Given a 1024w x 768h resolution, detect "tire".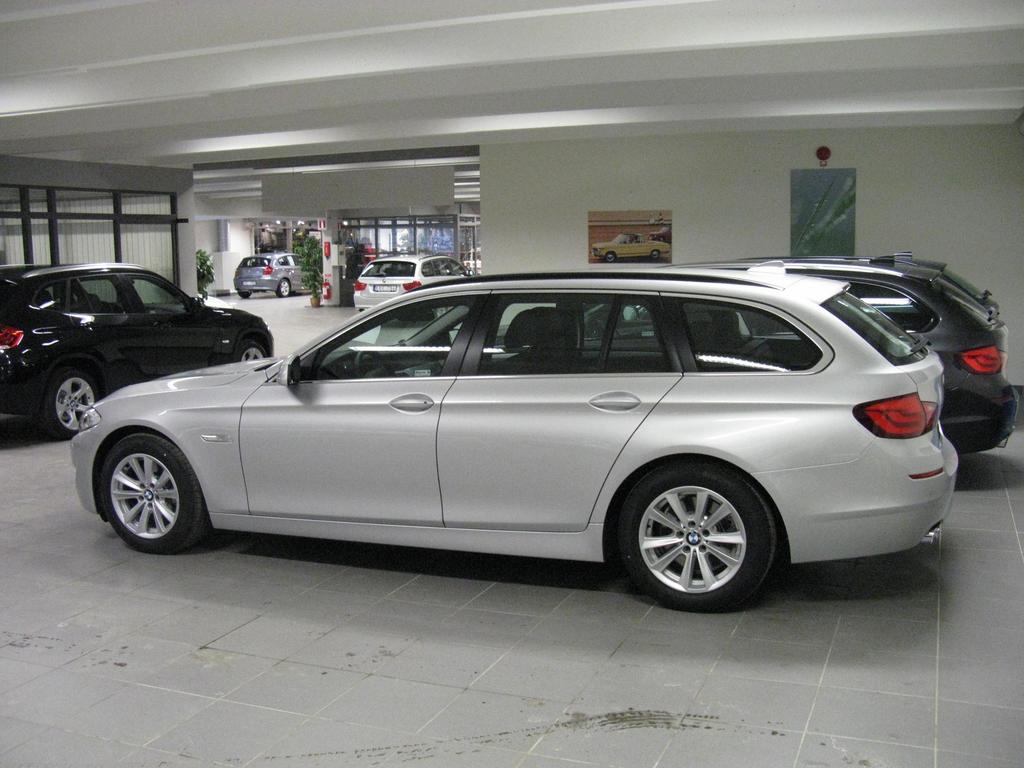
bbox(40, 361, 91, 452).
